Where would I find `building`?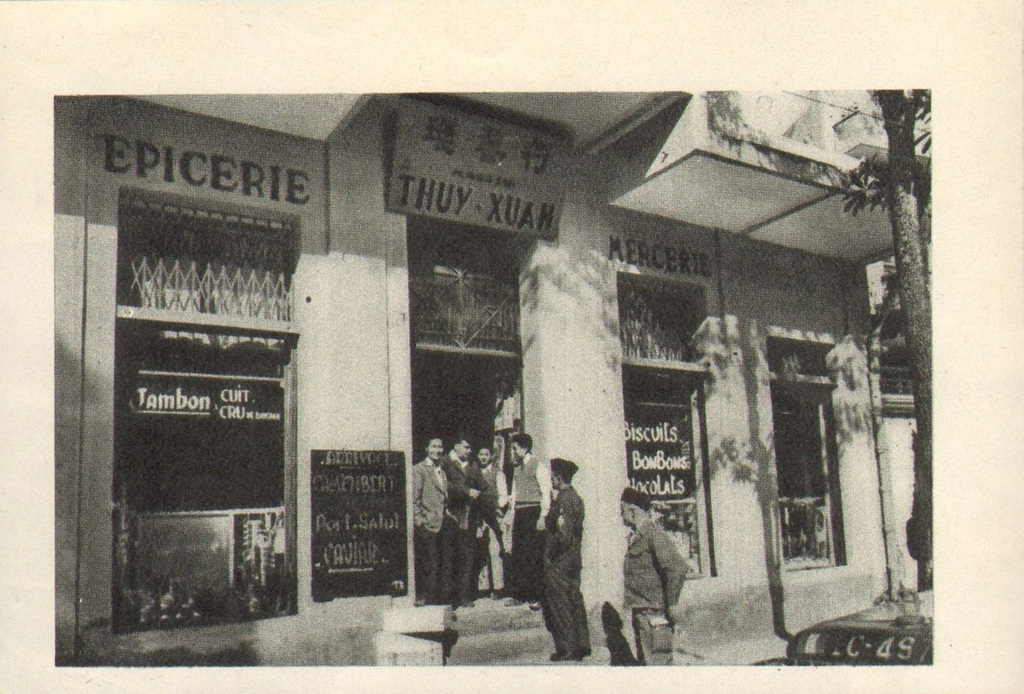
At 54 90 936 667.
